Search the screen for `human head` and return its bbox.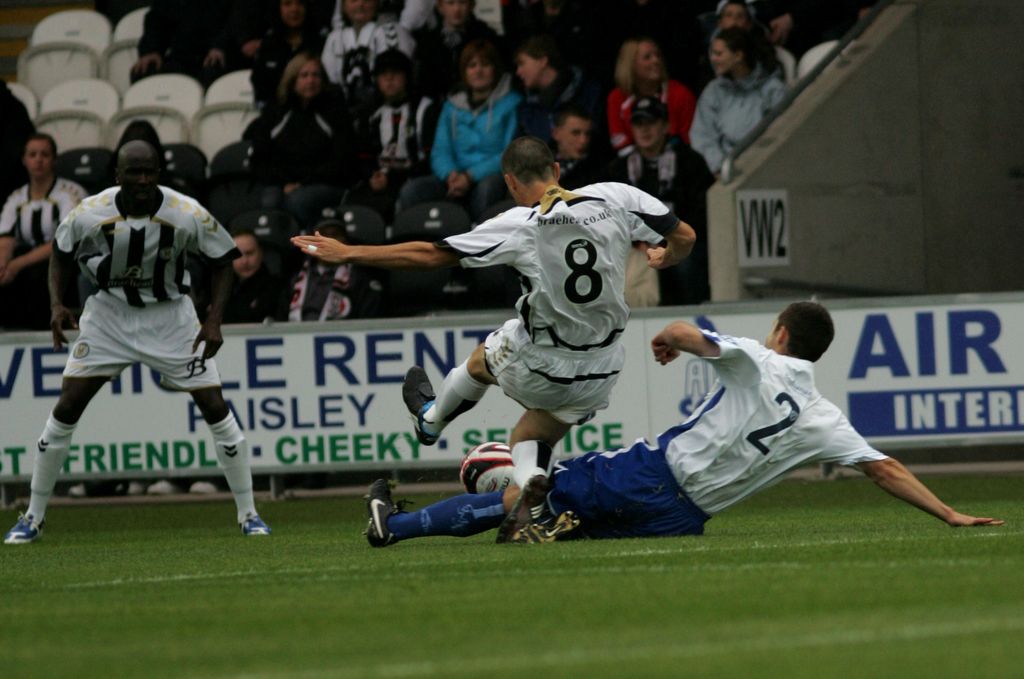
Found: box(114, 140, 161, 204).
